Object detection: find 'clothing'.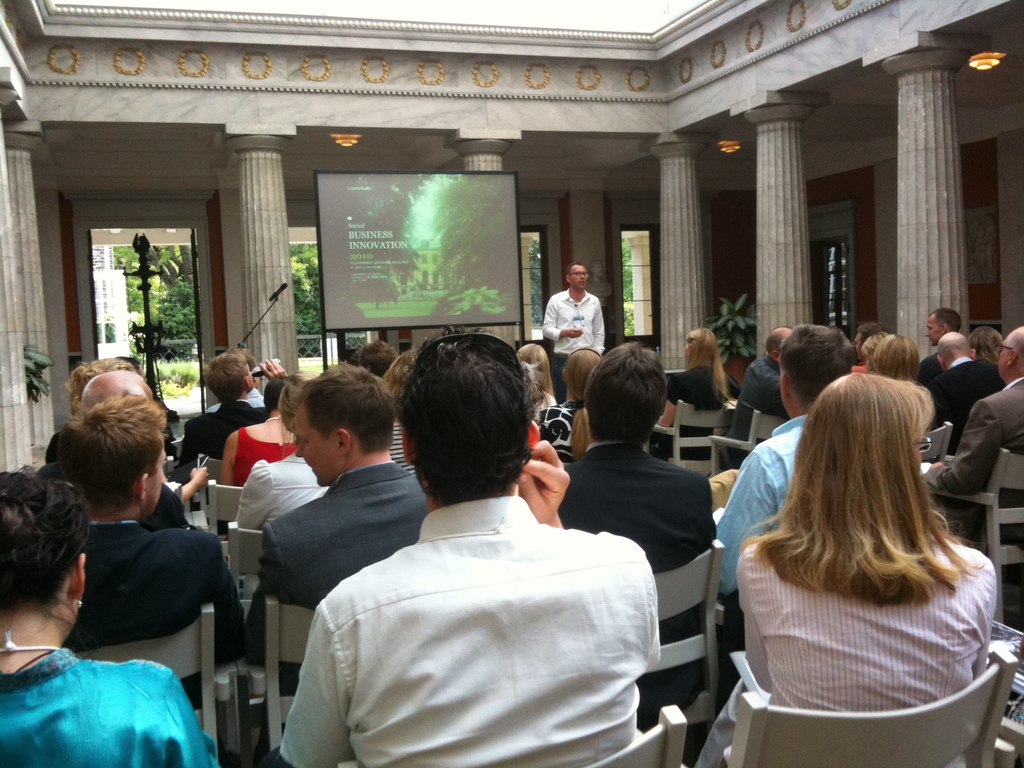
region(227, 450, 334, 558).
